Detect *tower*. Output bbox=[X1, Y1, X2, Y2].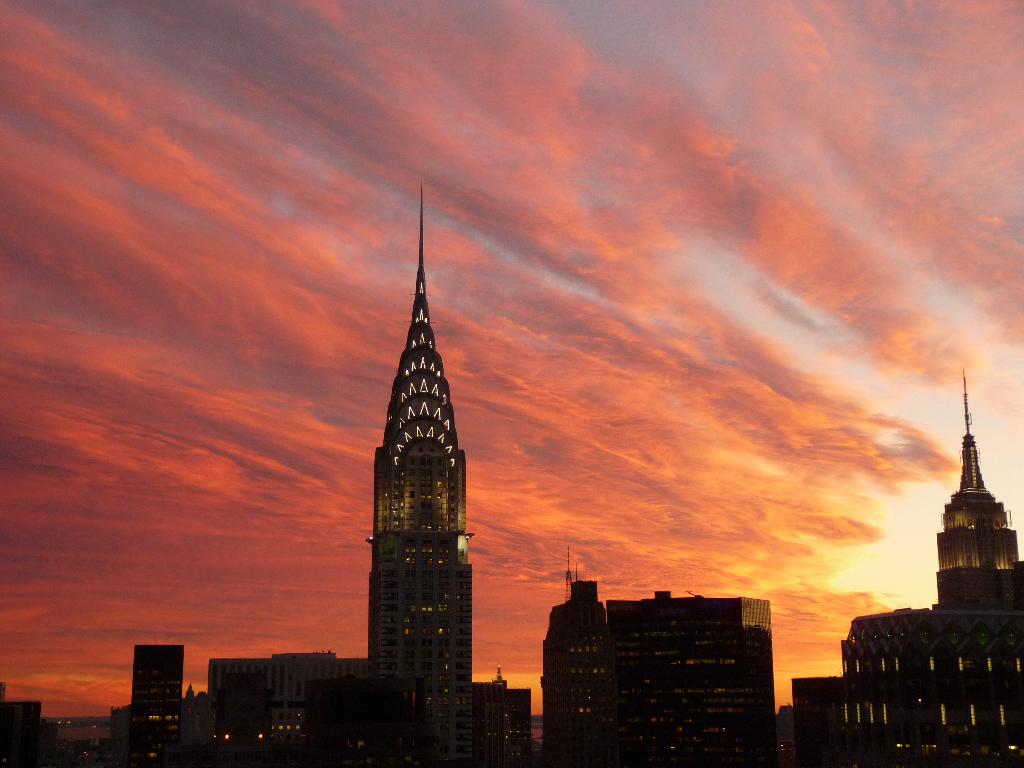
bbox=[925, 390, 1018, 633].
